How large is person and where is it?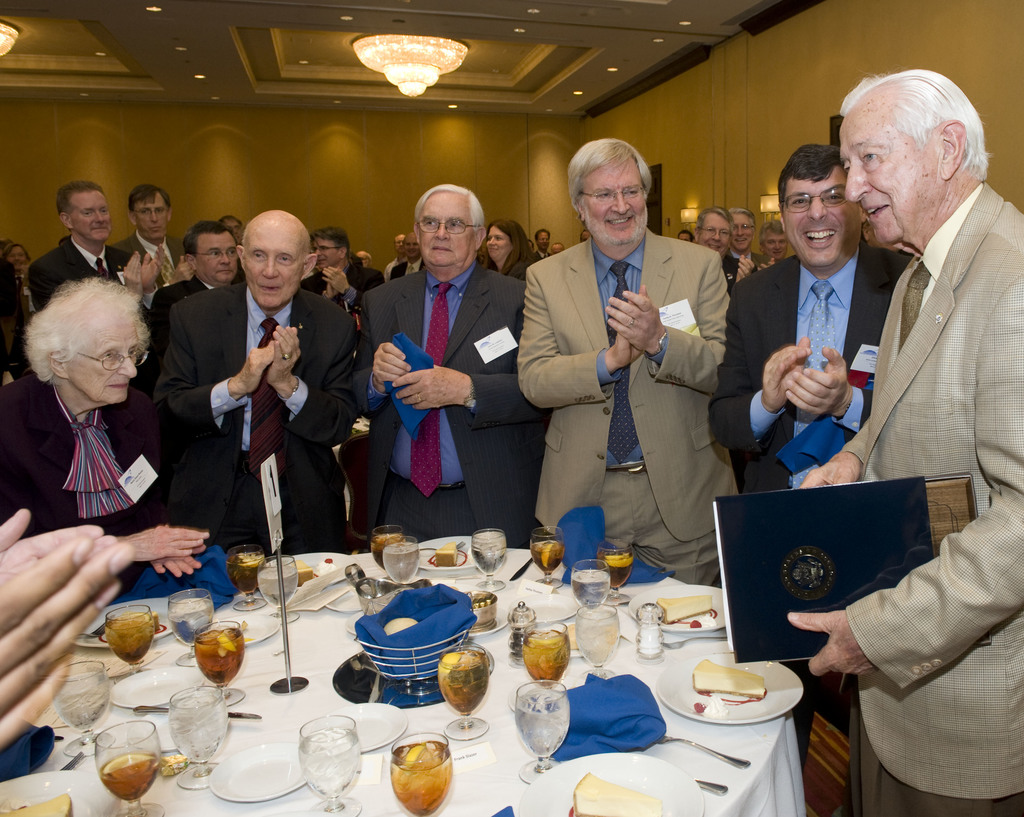
Bounding box: {"left": 359, "top": 241, "right": 383, "bottom": 277}.
